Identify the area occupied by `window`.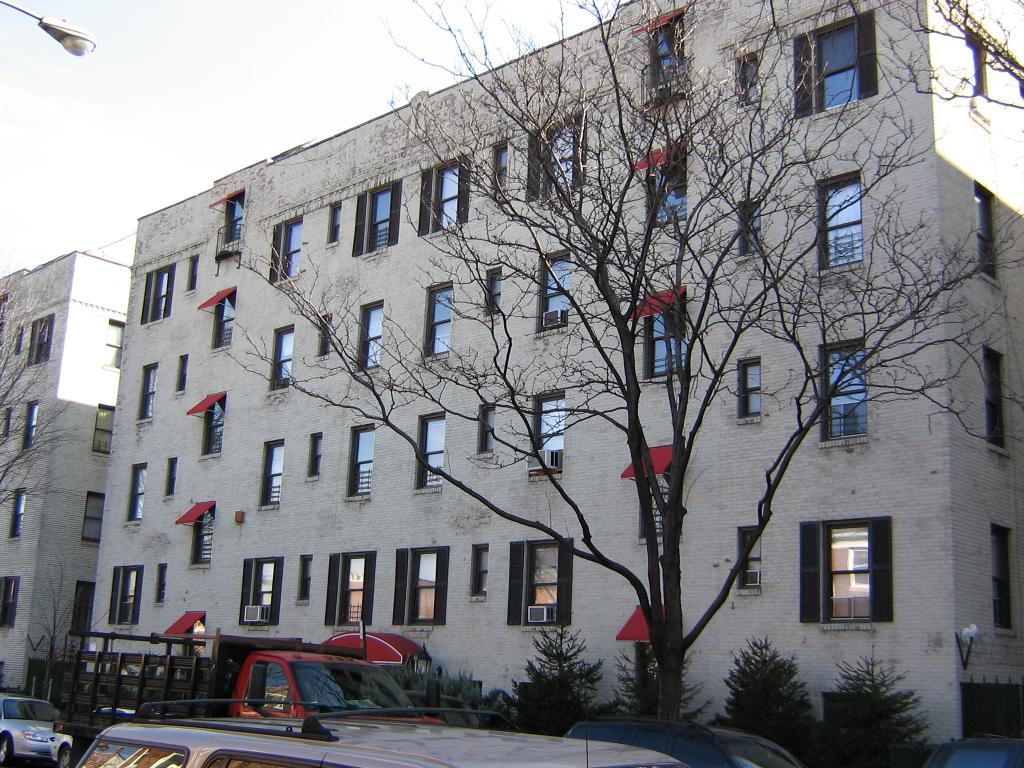
Area: bbox=(317, 308, 333, 360).
